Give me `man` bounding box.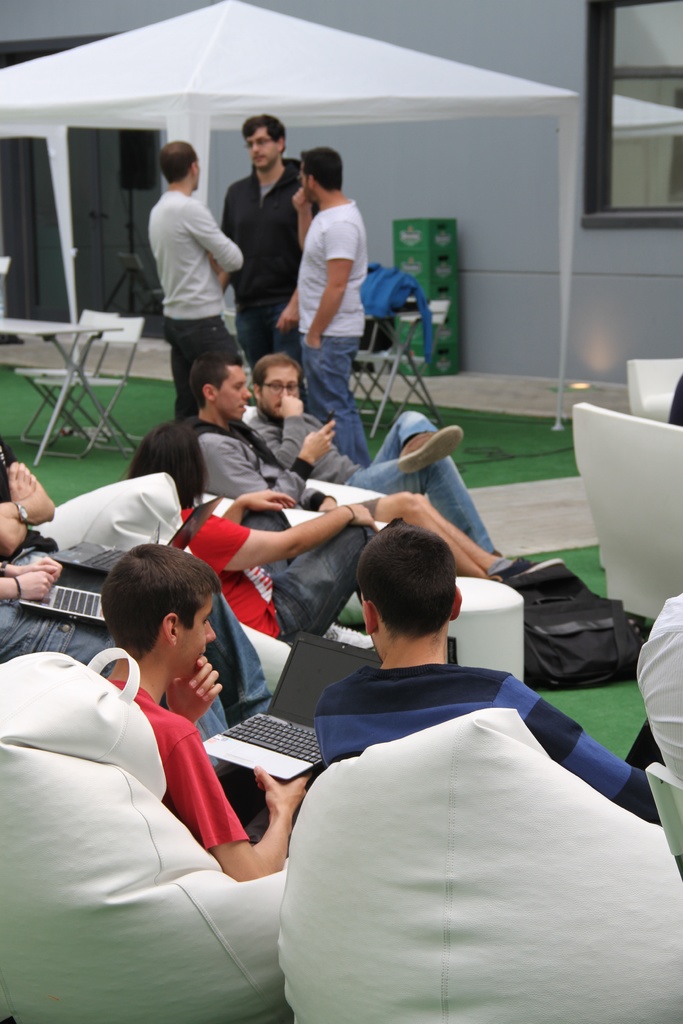
(311,524,661,826).
